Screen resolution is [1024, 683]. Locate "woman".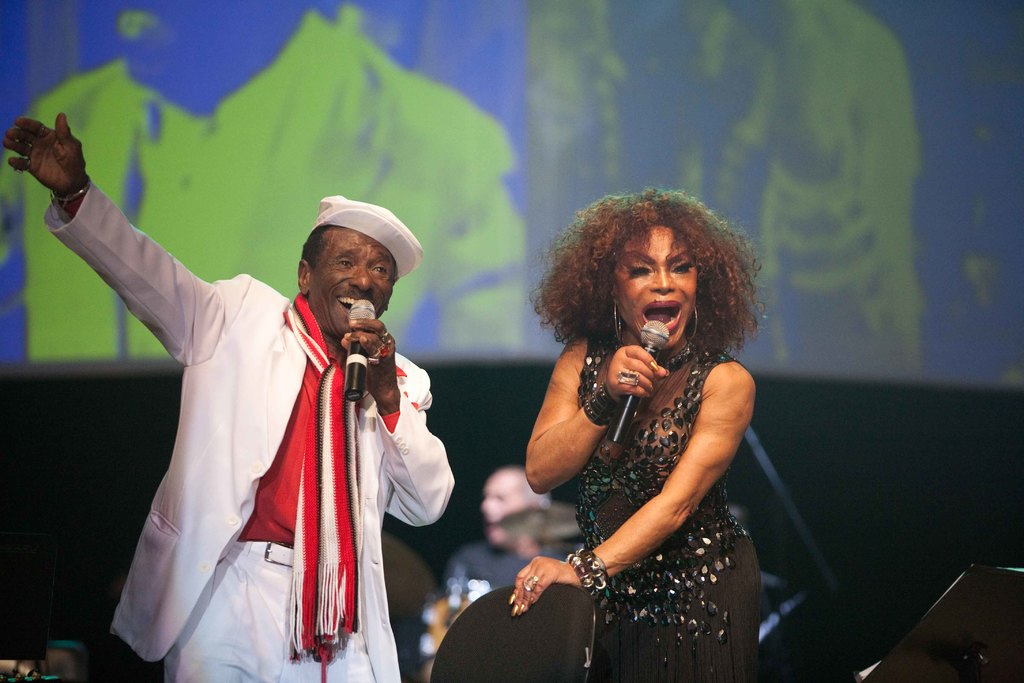
[left=506, top=185, right=775, bottom=682].
